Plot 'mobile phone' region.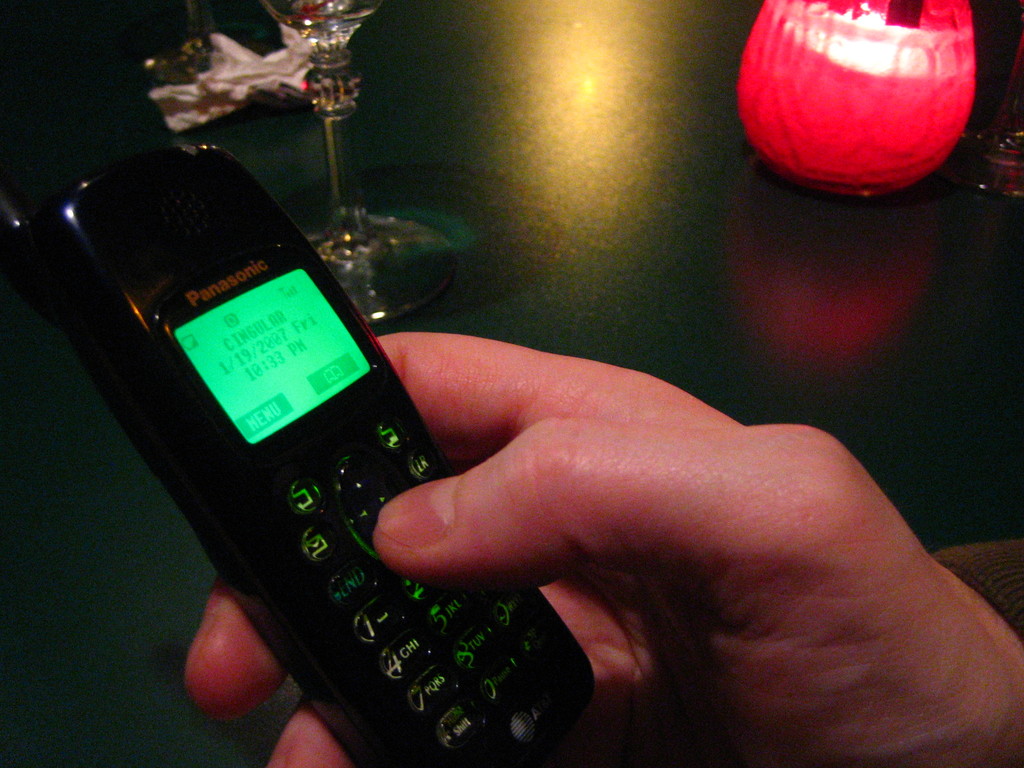
Plotted at bbox=(53, 130, 604, 767).
